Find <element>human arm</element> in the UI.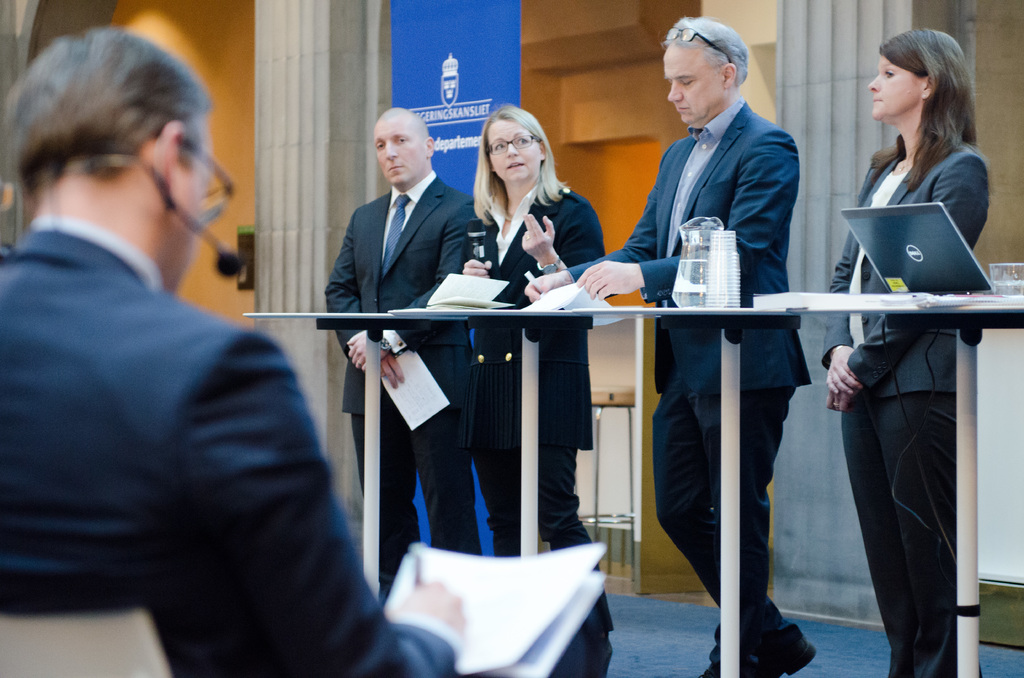
UI element at 449 230 507 305.
